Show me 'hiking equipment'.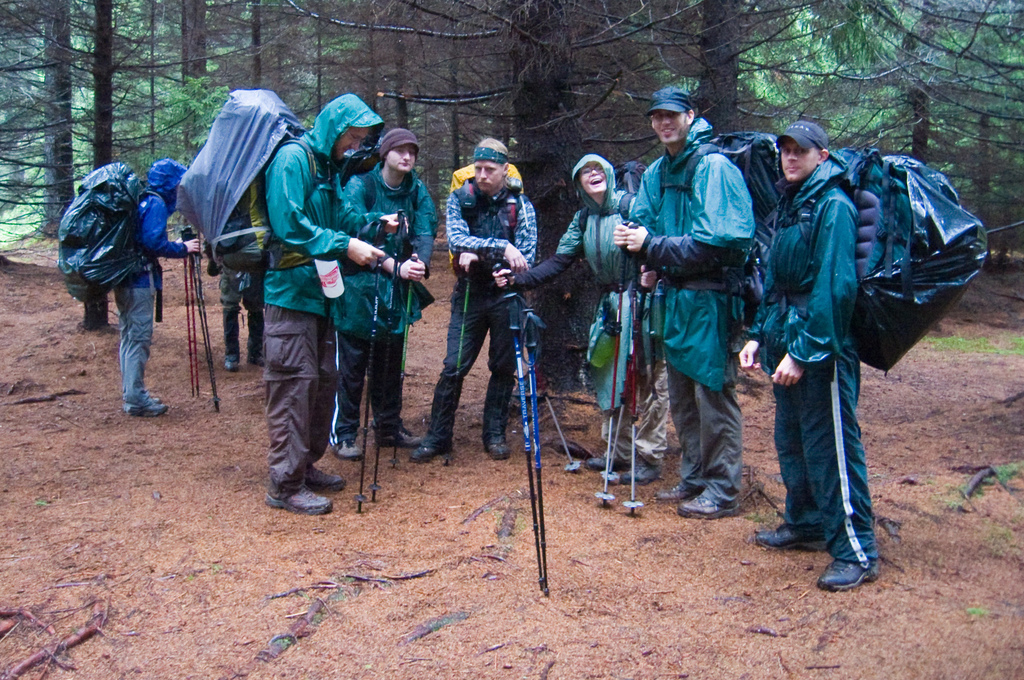
'hiking equipment' is here: {"x1": 500, "y1": 291, "x2": 541, "y2": 590}.
